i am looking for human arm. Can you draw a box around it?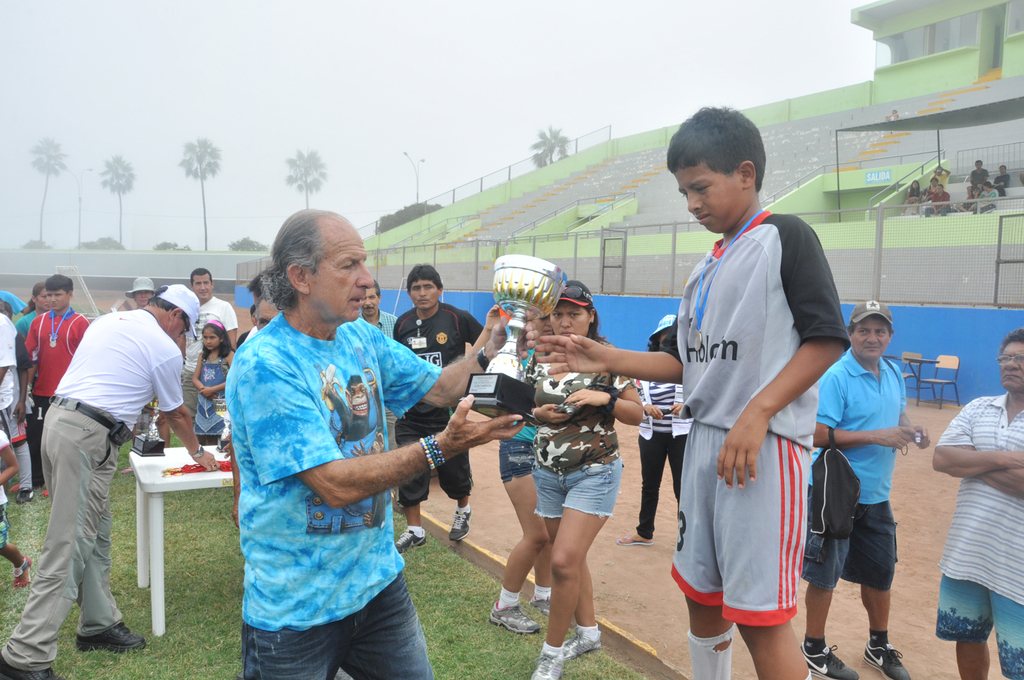
Sure, the bounding box is [x1=463, y1=307, x2=484, y2=342].
